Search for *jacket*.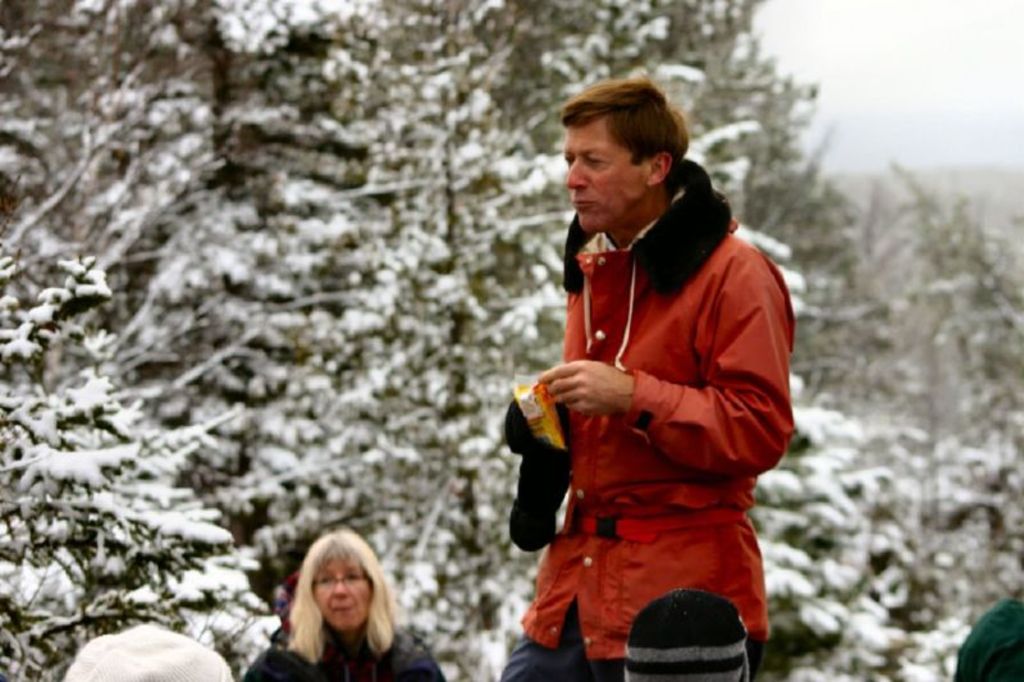
Found at l=246, t=627, r=452, b=681.
